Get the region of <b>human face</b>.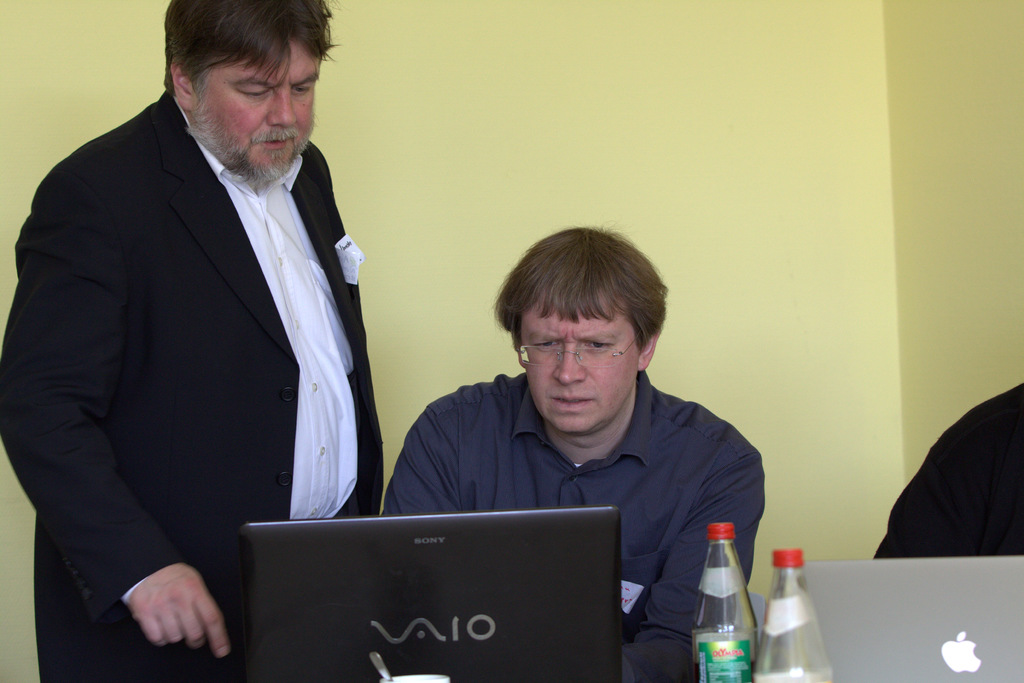
left=517, top=302, right=651, bottom=447.
